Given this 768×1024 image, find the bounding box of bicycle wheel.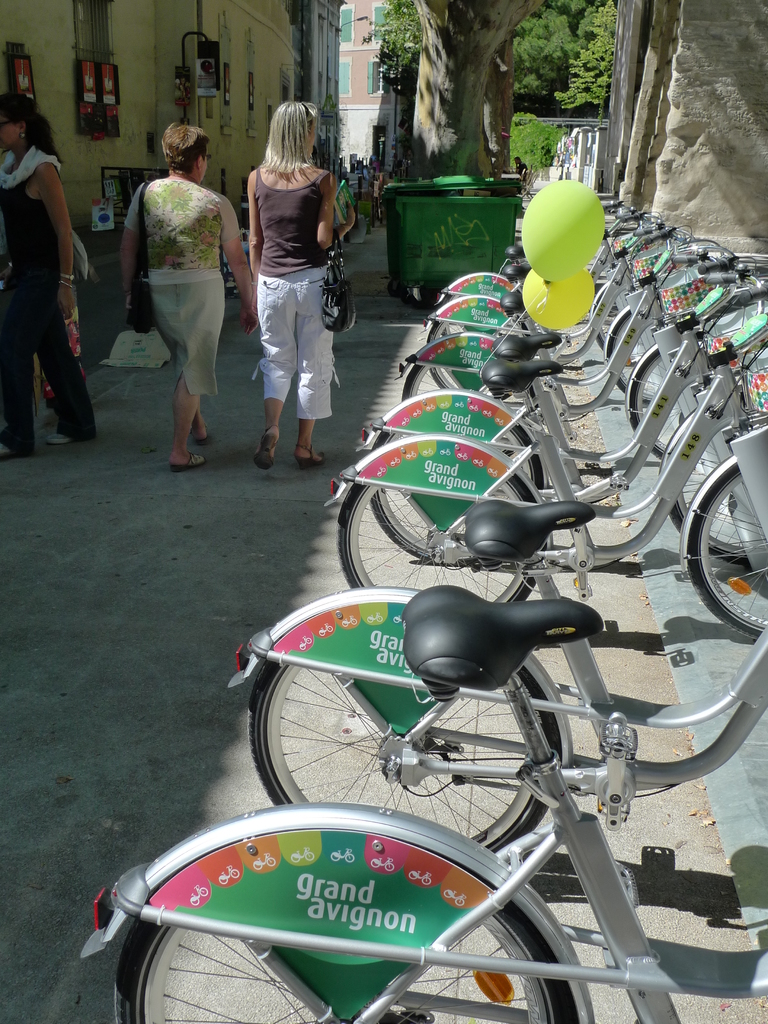
(371,428,541,564).
